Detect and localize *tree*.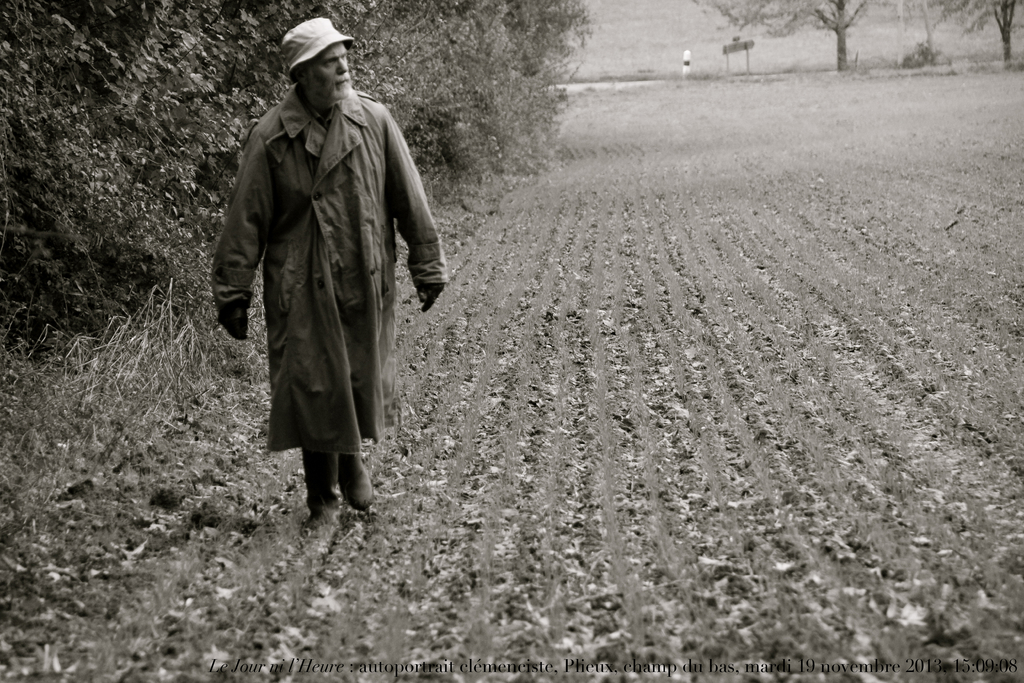
Localized at 890, 0, 1001, 63.
